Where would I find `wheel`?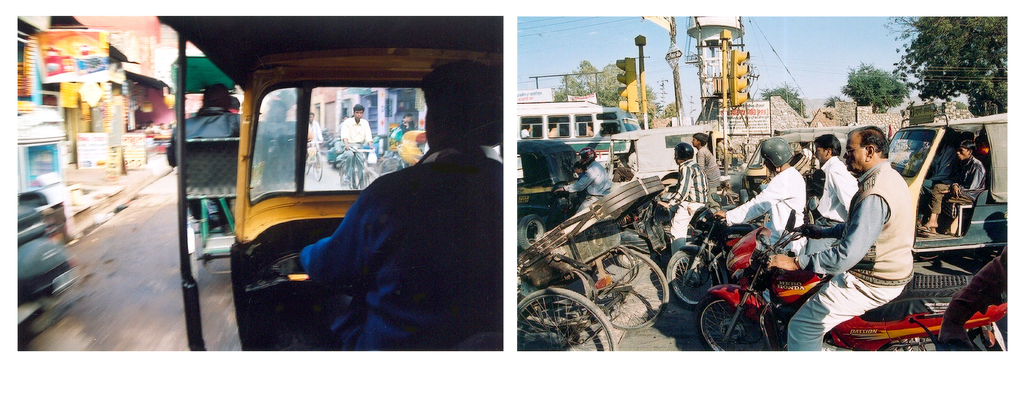
At <box>703,293,767,347</box>.
